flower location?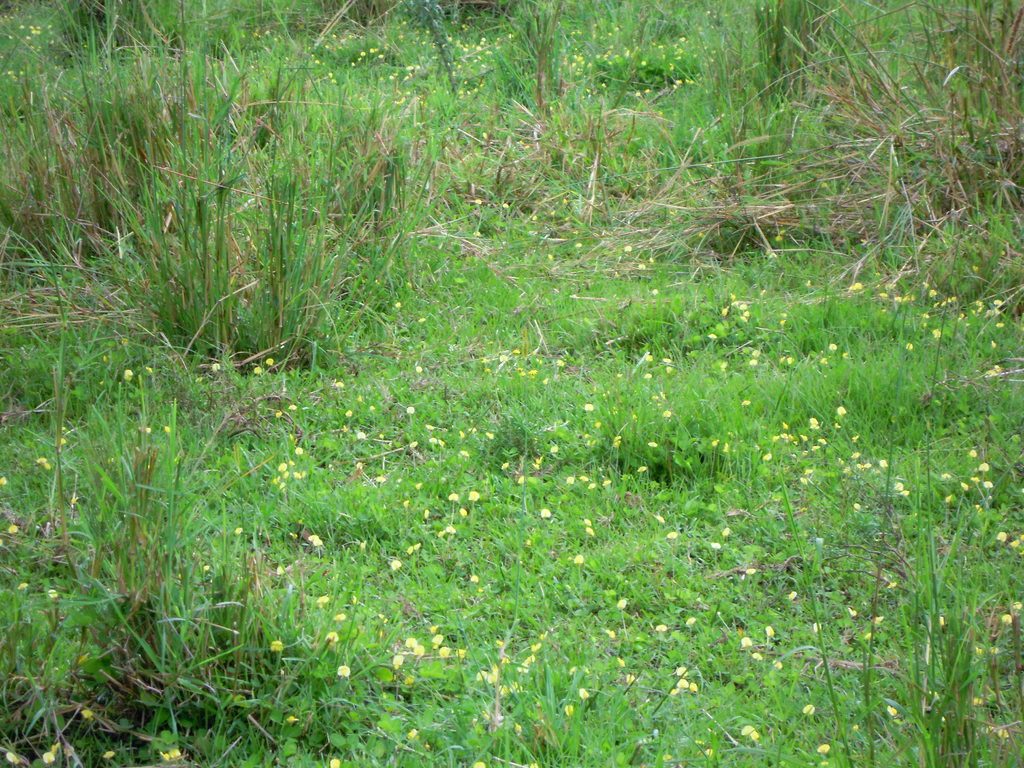
select_region(563, 704, 575, 717)
